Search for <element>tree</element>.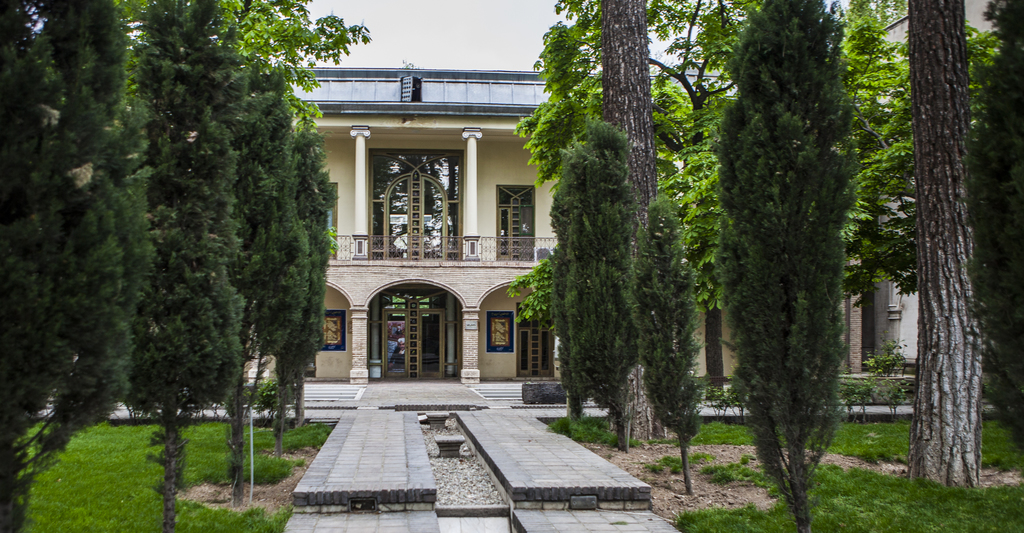
Found at 234/0/322/469.
